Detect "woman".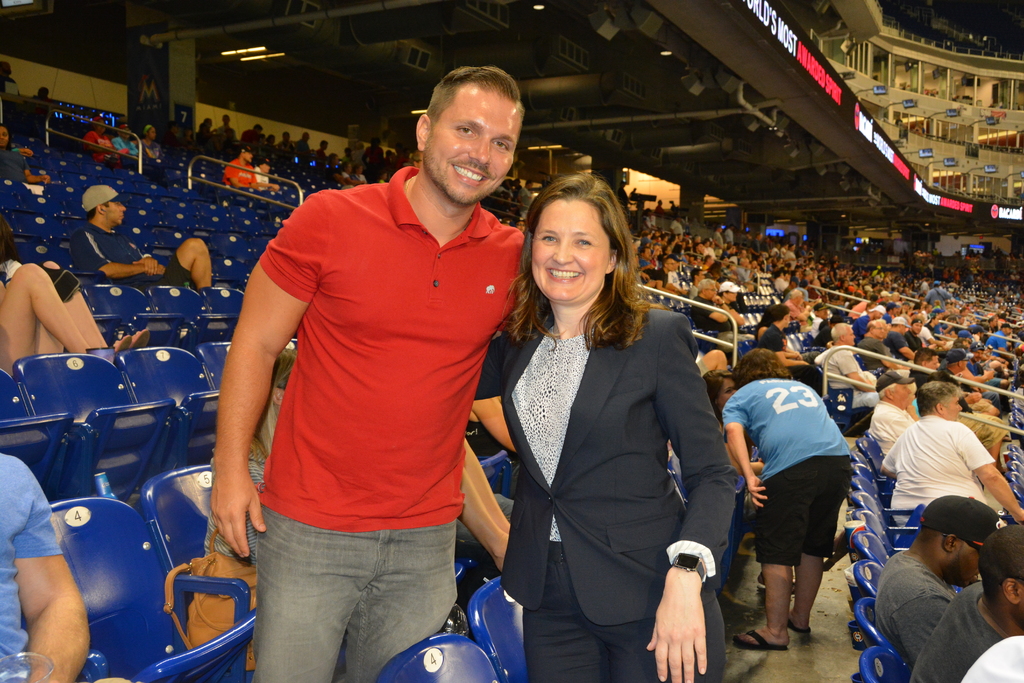
Detected at l=486, t=146, r=726, b=682.
